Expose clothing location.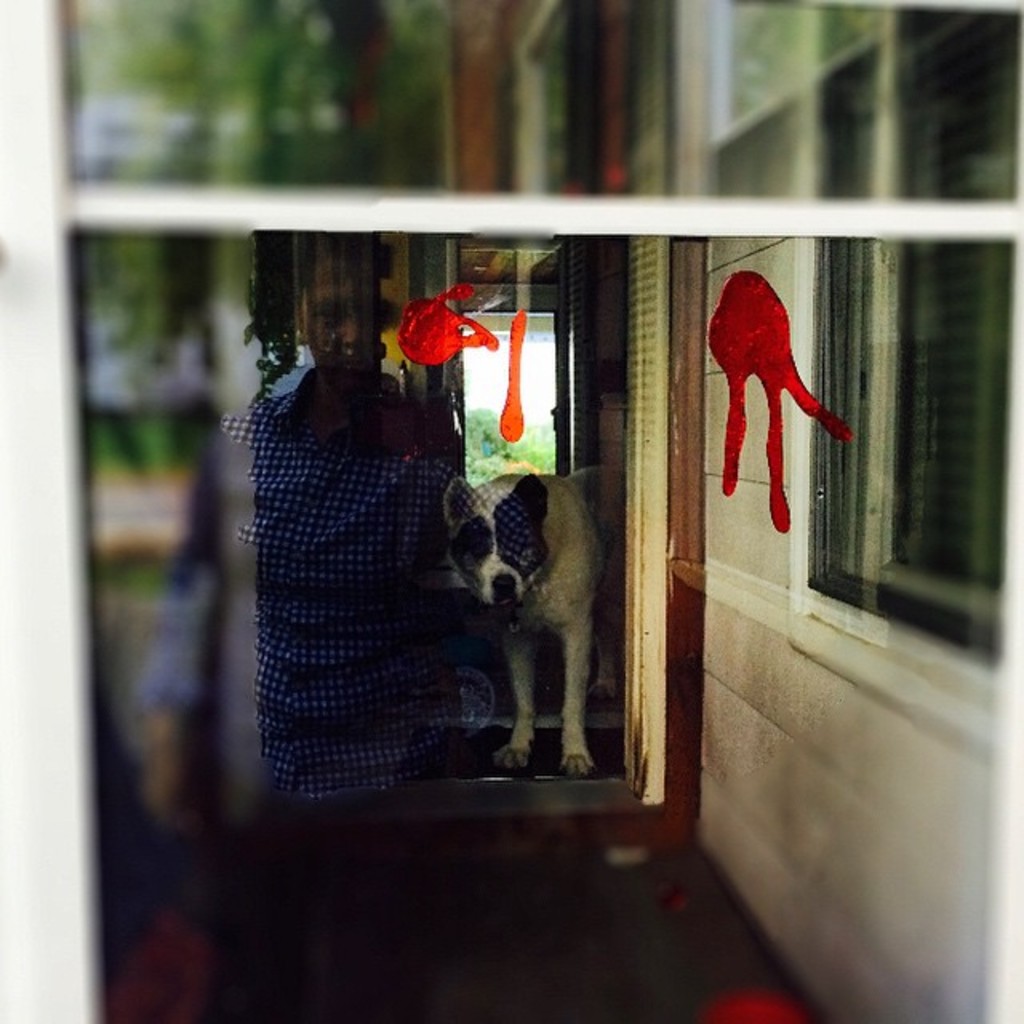
Exposed at x1=141, y1=366, x2=542, y2=944.
